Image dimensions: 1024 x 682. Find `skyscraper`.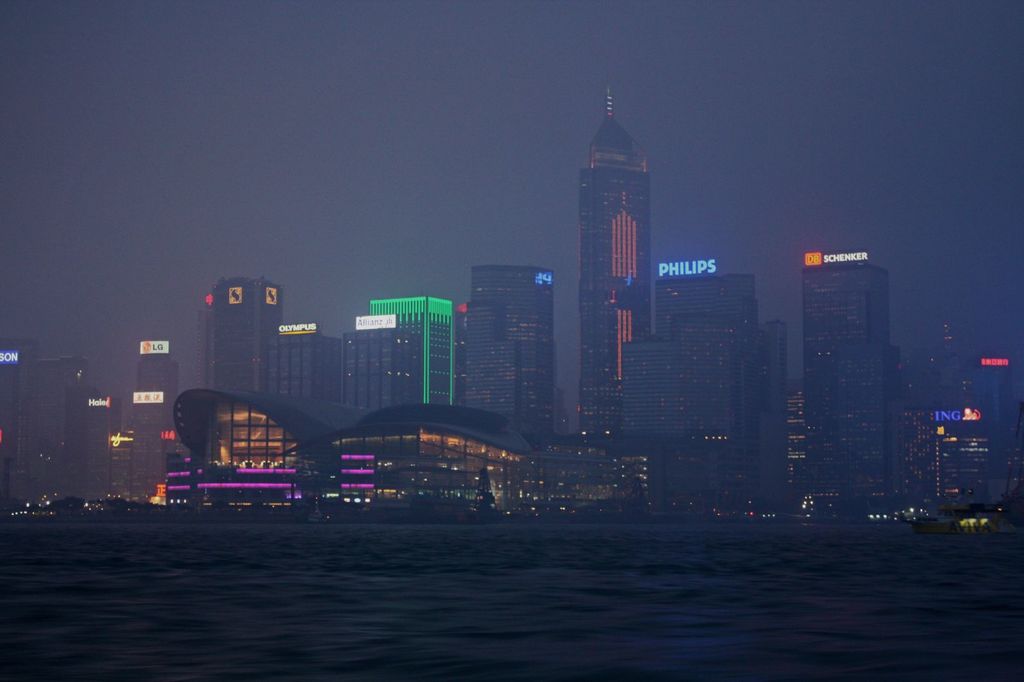
x1=25 y1=351 x2=93 y2=504.
